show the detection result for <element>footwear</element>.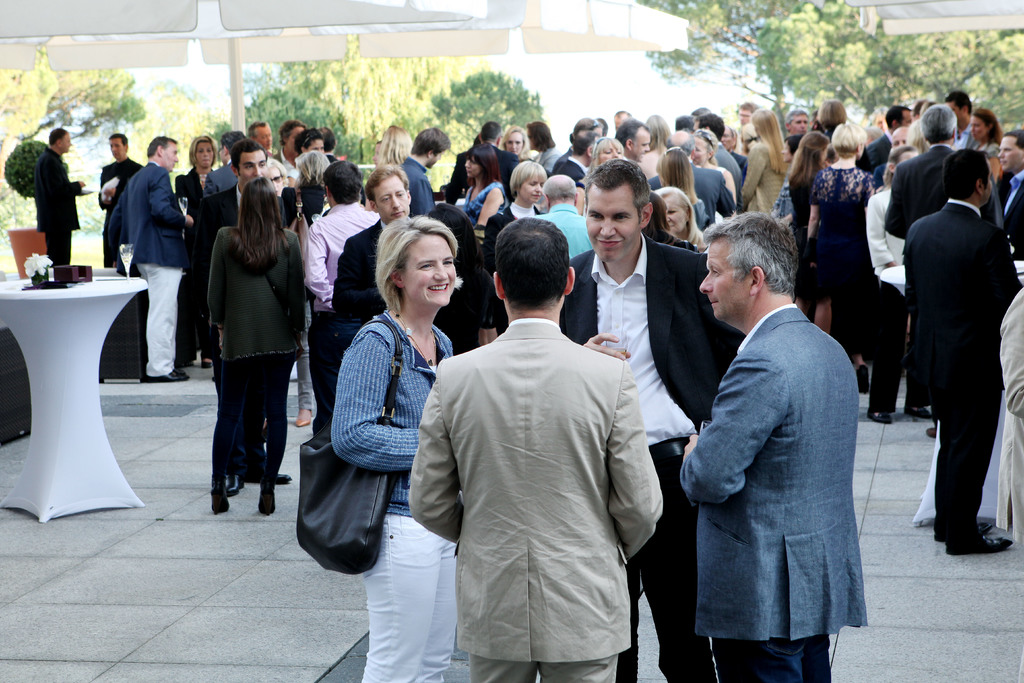
(211,488,227,517).
